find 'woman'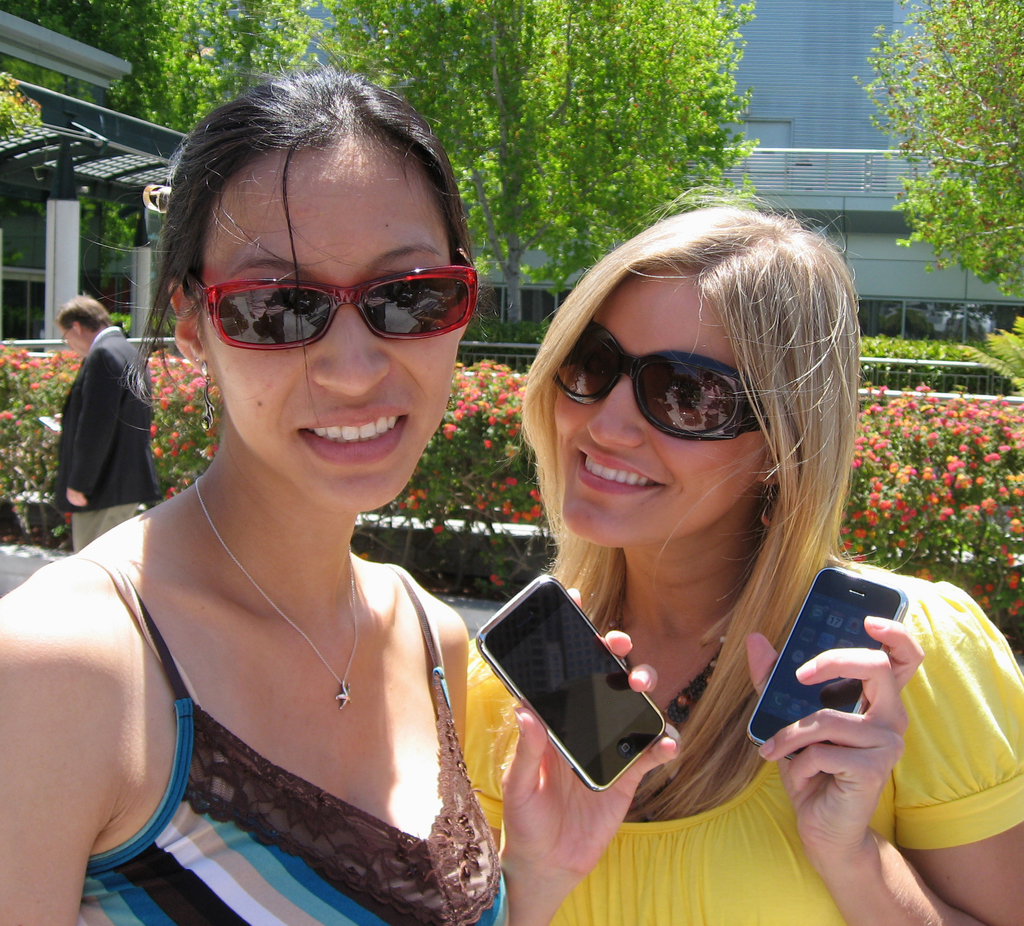
24,93,555,915
